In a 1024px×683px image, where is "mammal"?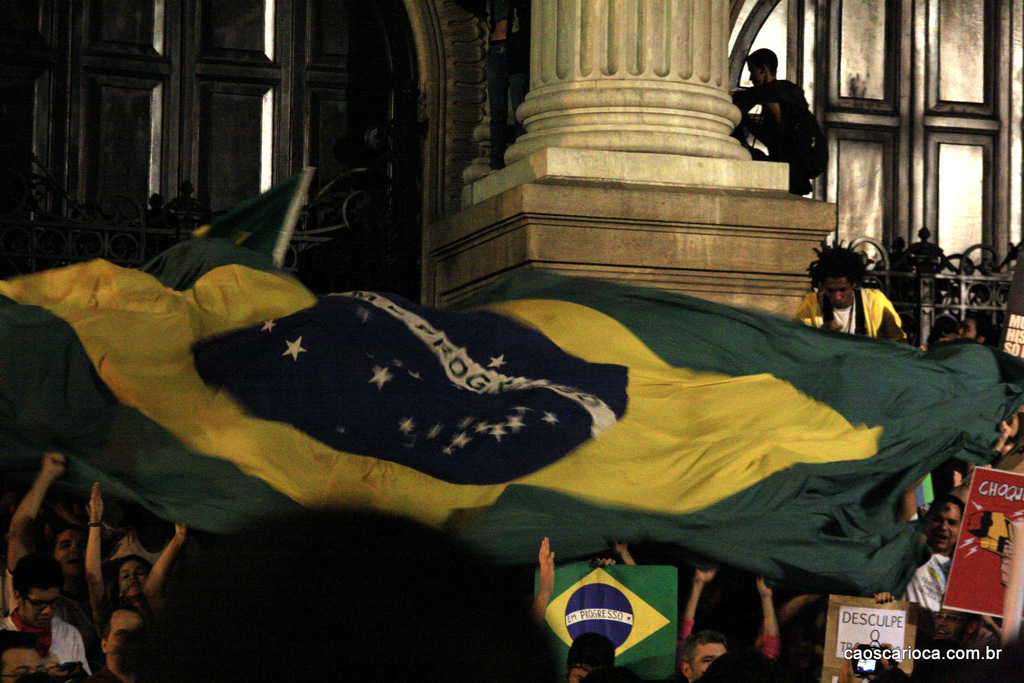
{"left": 92, "top": 596, "right": 150, "bottom": 682}.
